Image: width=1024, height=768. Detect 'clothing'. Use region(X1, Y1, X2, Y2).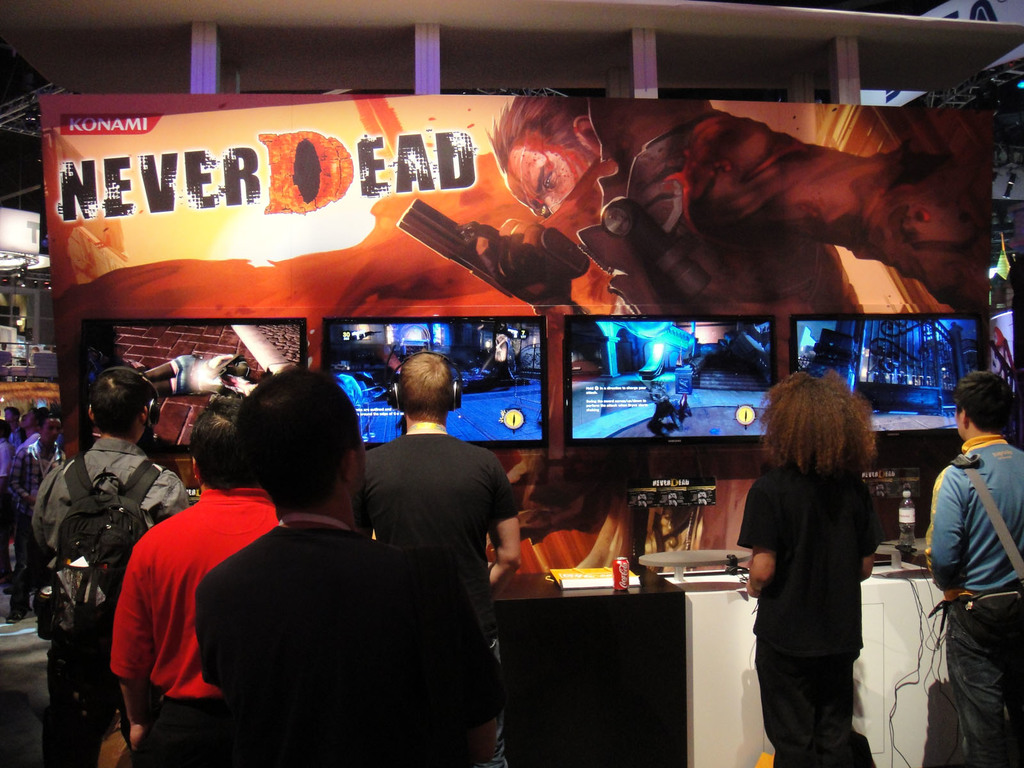
region(741, 419, 895, 755).
